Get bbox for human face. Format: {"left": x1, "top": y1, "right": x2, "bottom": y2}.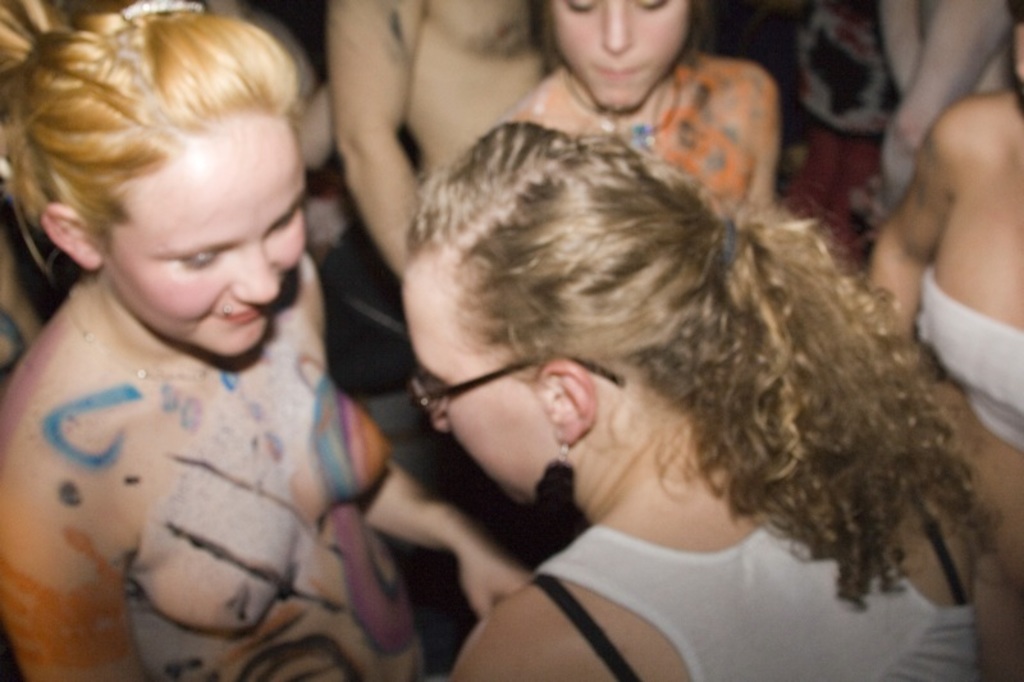
{"left": 90, "top": 102, "right": 317, "bottom": 353}.
